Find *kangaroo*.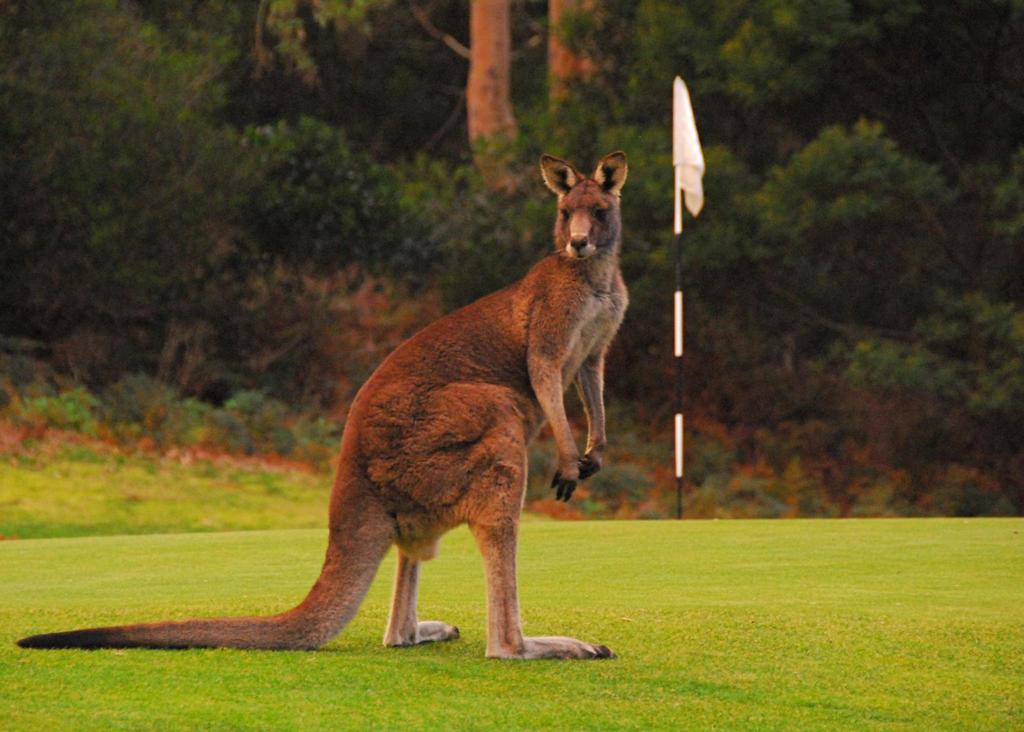
crop(12, 152, 627, 656).
